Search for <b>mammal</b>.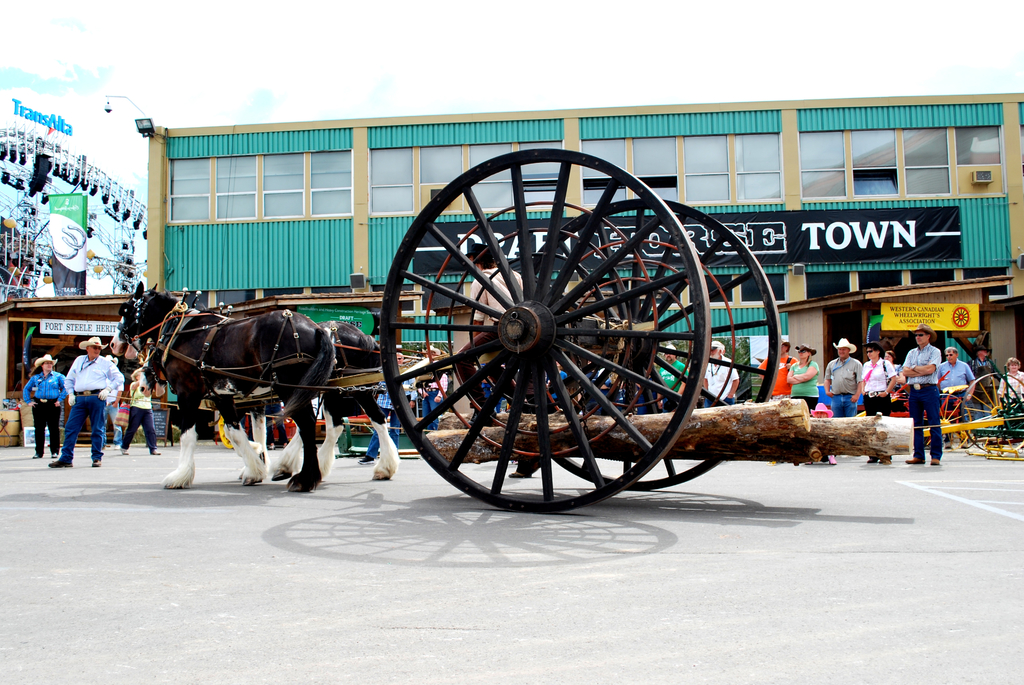
Found at (100,351,122,448).
